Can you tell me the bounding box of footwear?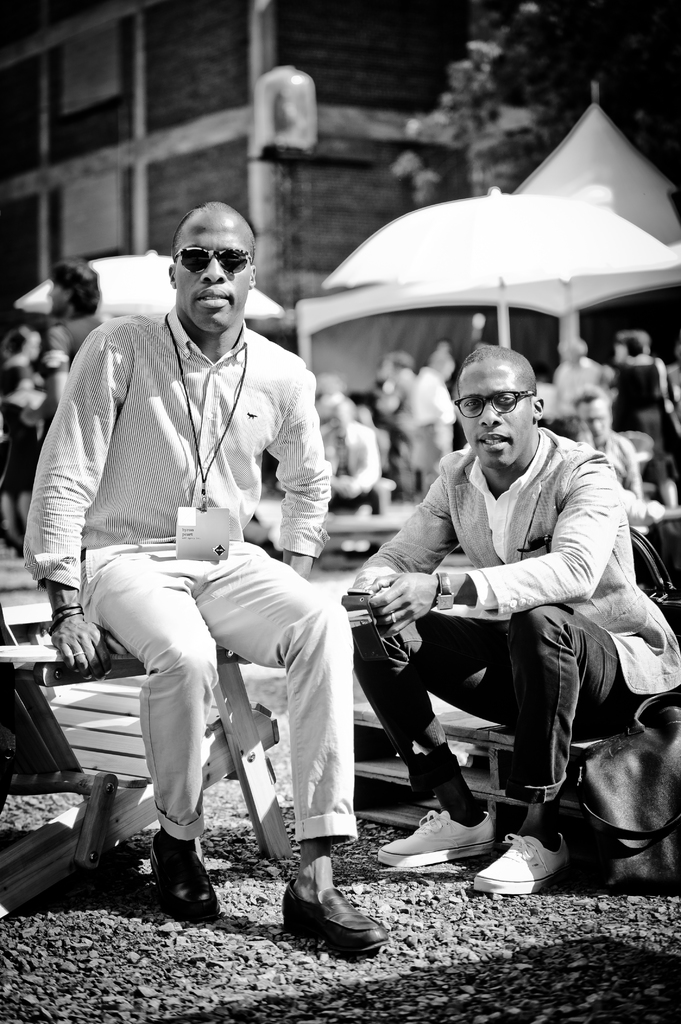
bbox(143, 841, 228, 928).
